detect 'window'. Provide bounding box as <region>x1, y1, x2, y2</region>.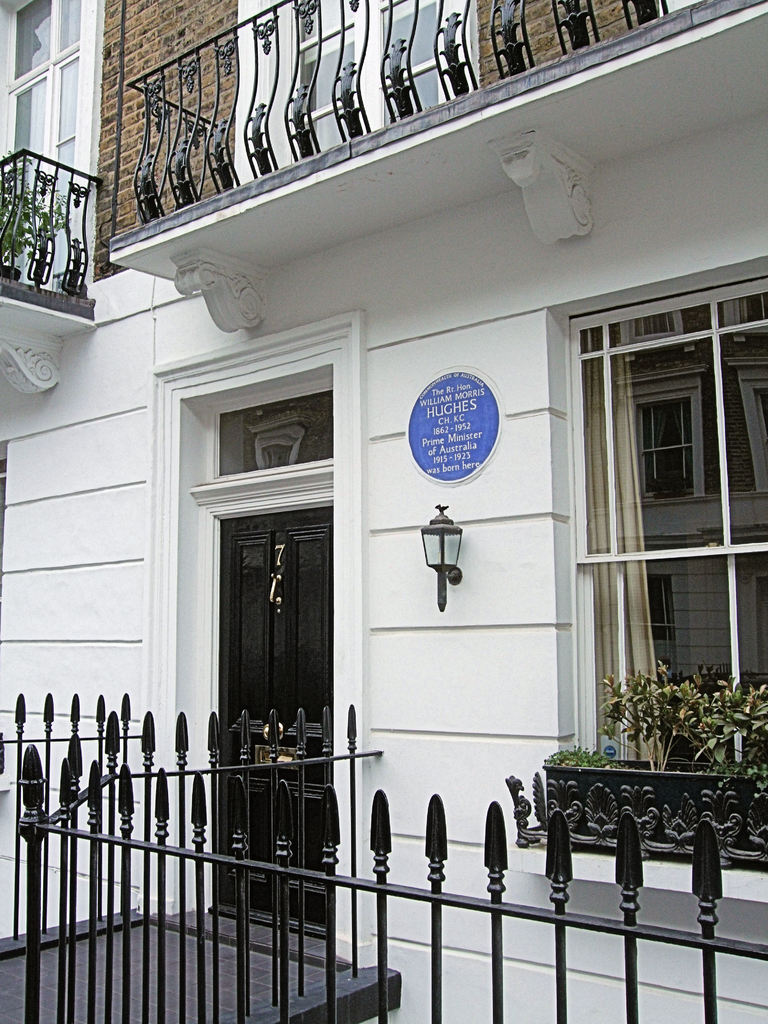
<region>574, 278, 767, 800</region>.
